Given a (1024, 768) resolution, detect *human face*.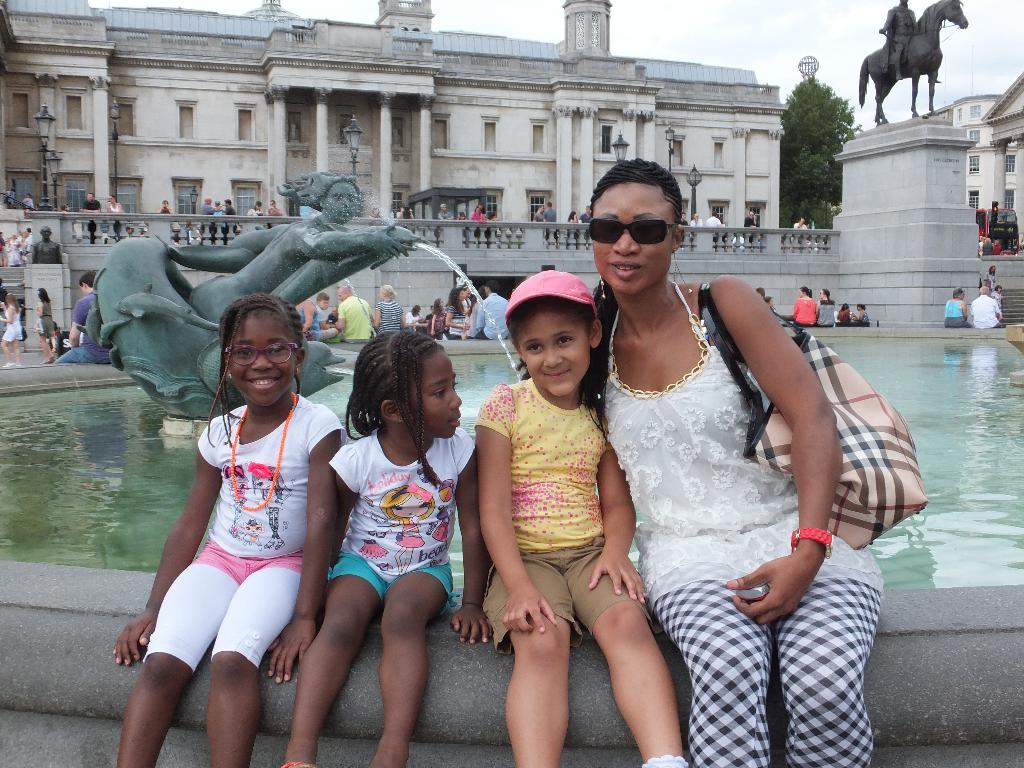
(227, 310, 296, 408).
